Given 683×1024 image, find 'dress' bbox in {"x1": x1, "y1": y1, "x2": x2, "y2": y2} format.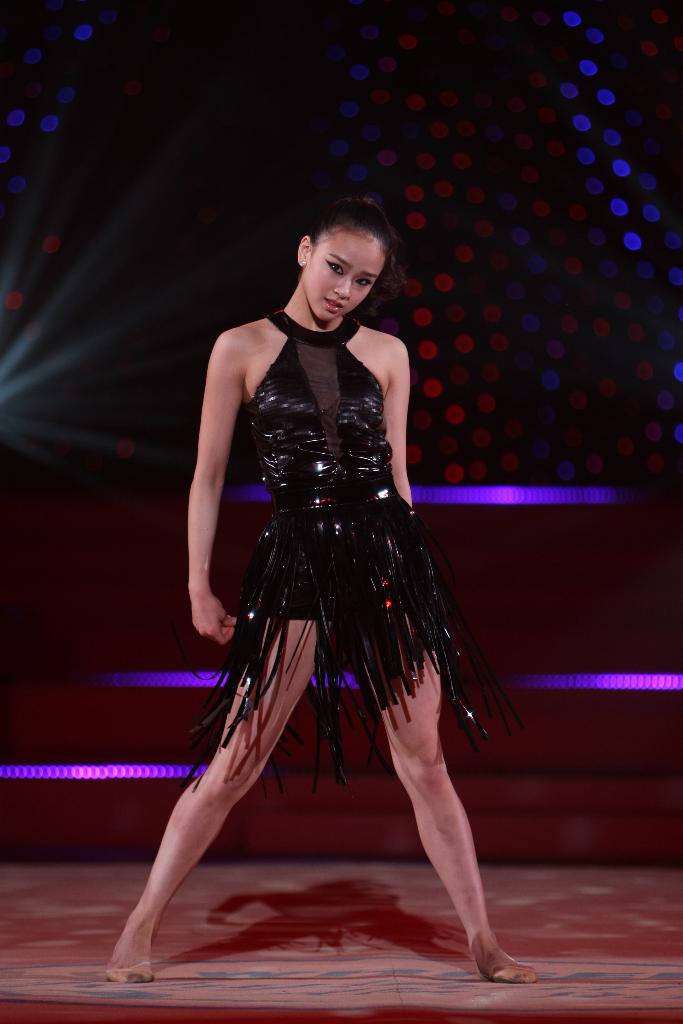
{"x1": 171, "y1": 312, "x2": 525, "y2": 803}.
